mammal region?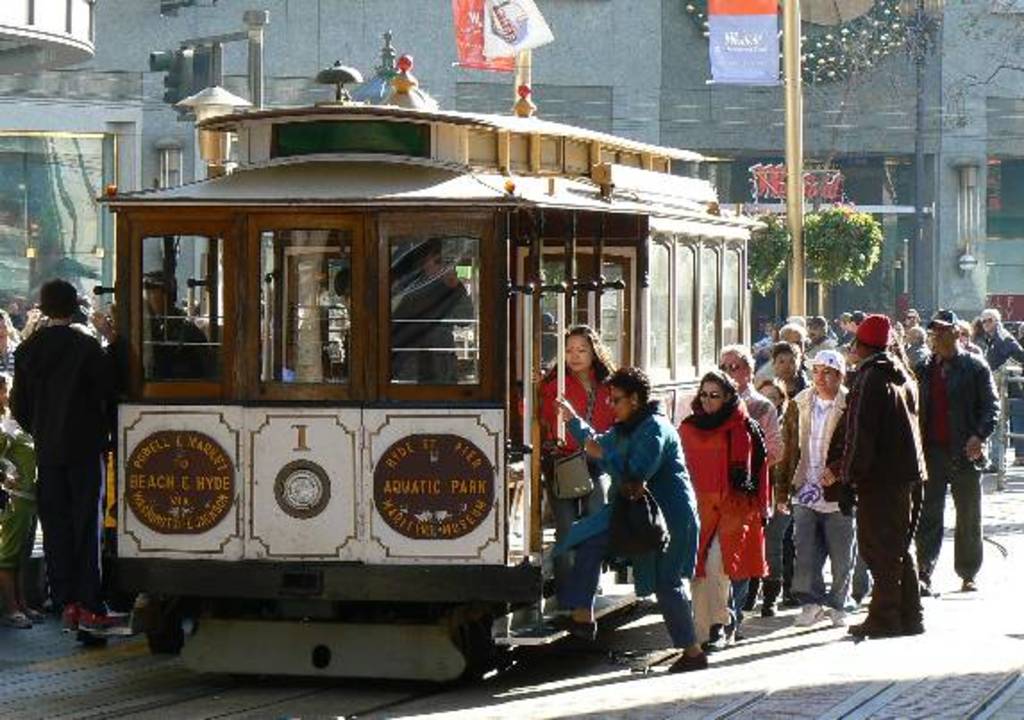
[x1=933, y1=306, x2=1008, y2=606]
